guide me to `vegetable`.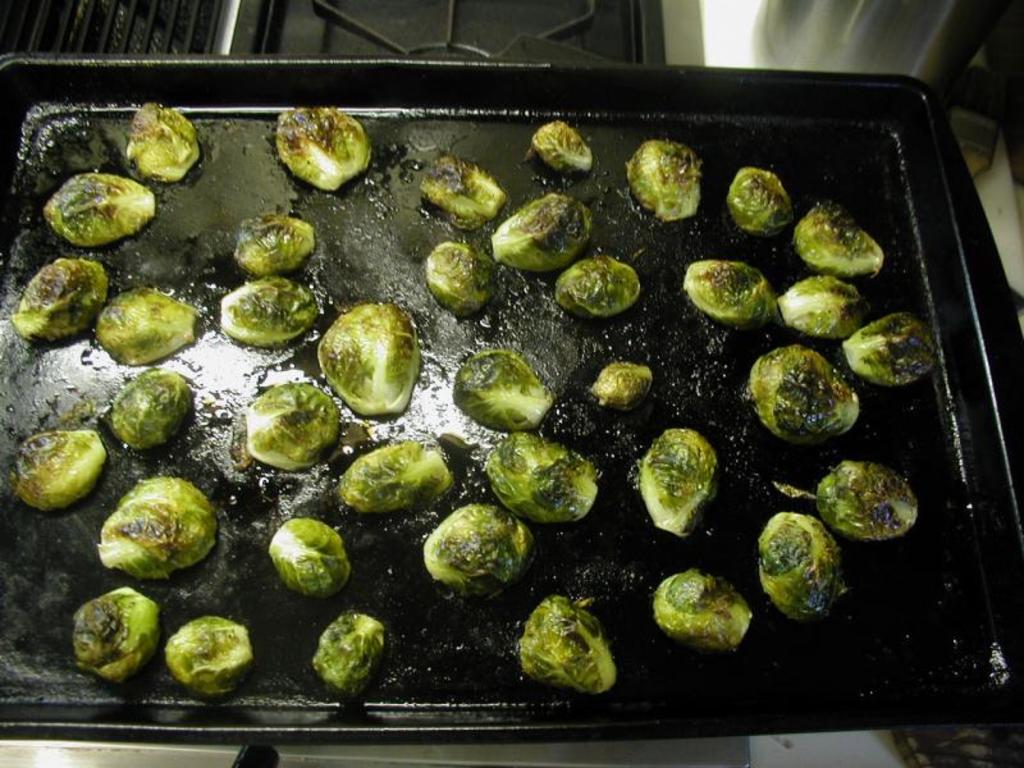
Guidance: 238/374/338/476.
